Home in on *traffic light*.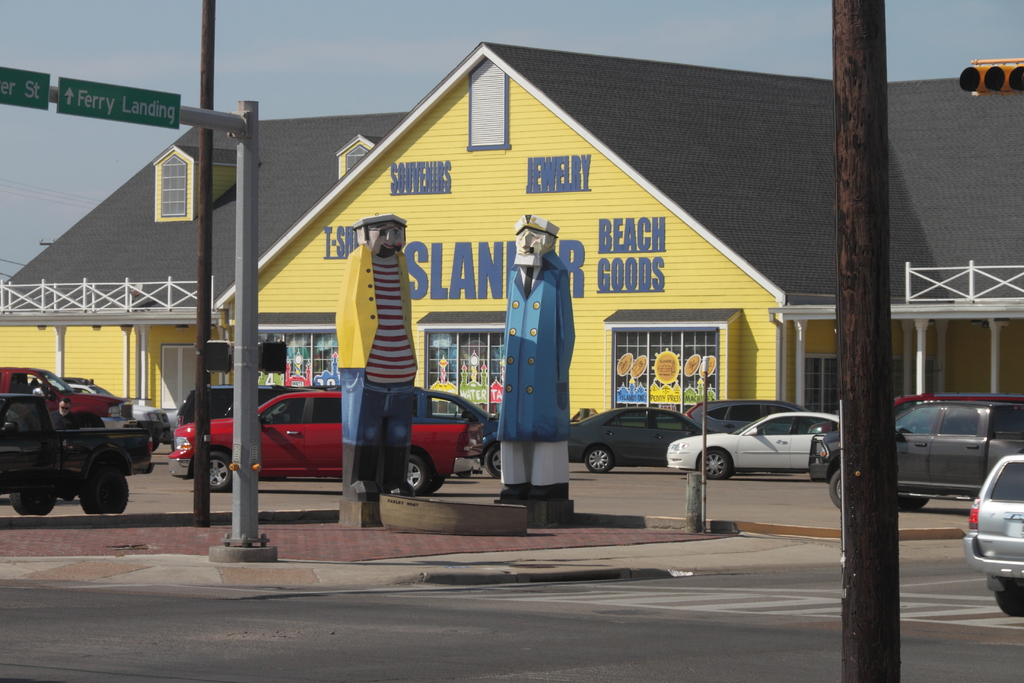
Homed in at <bbox>262, 342, 289, 375</bbox>.
